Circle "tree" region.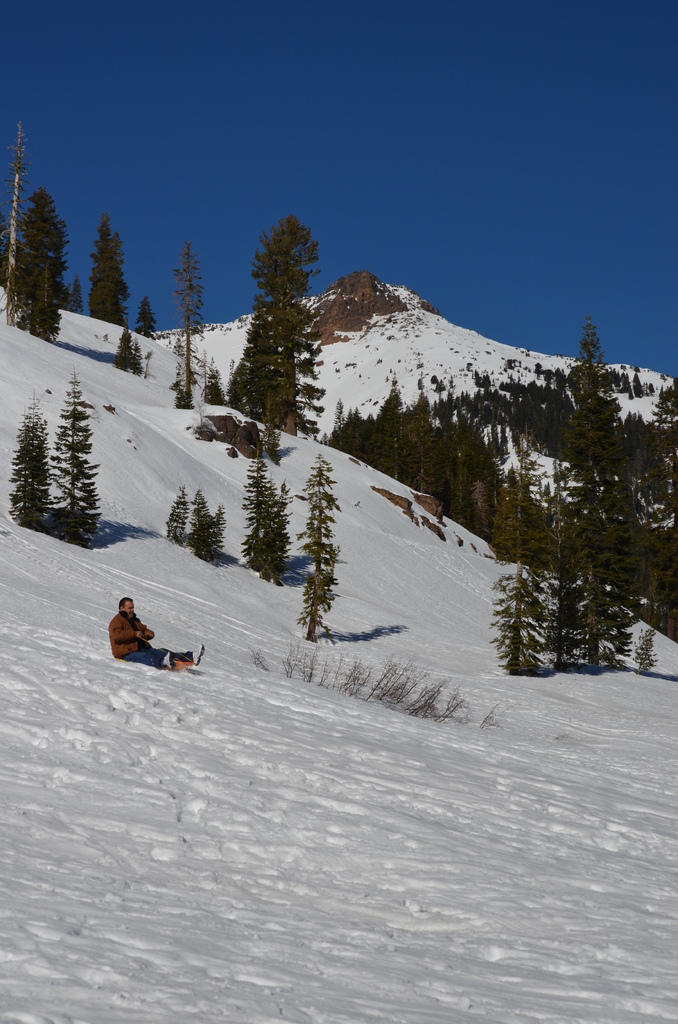
Region: 134,298,158,342.
